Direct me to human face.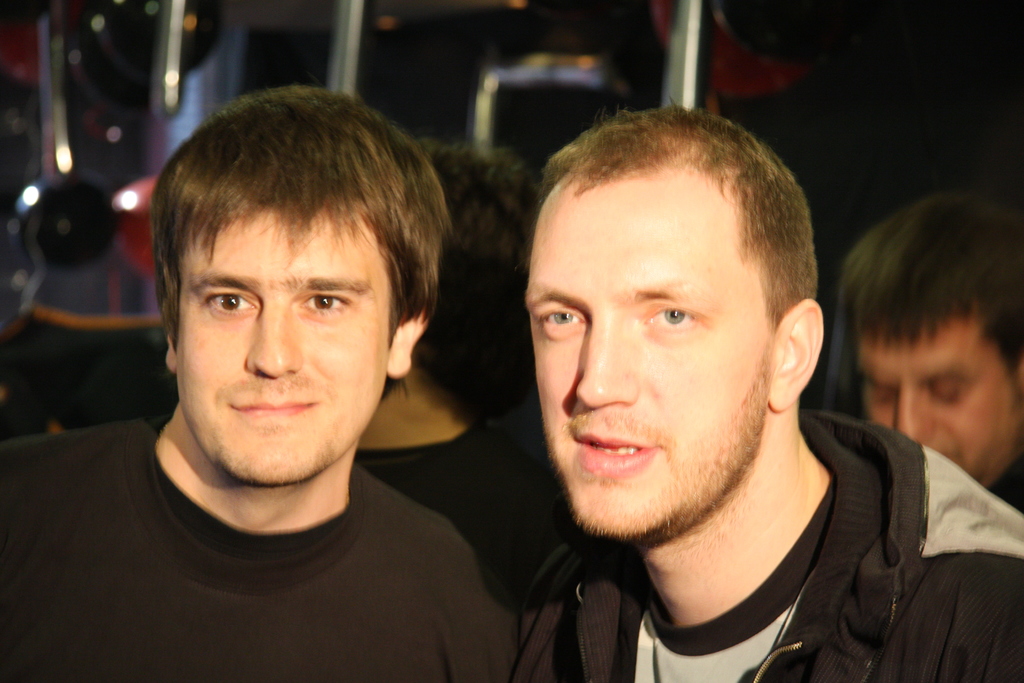
Direction: [173,204,390,491].
